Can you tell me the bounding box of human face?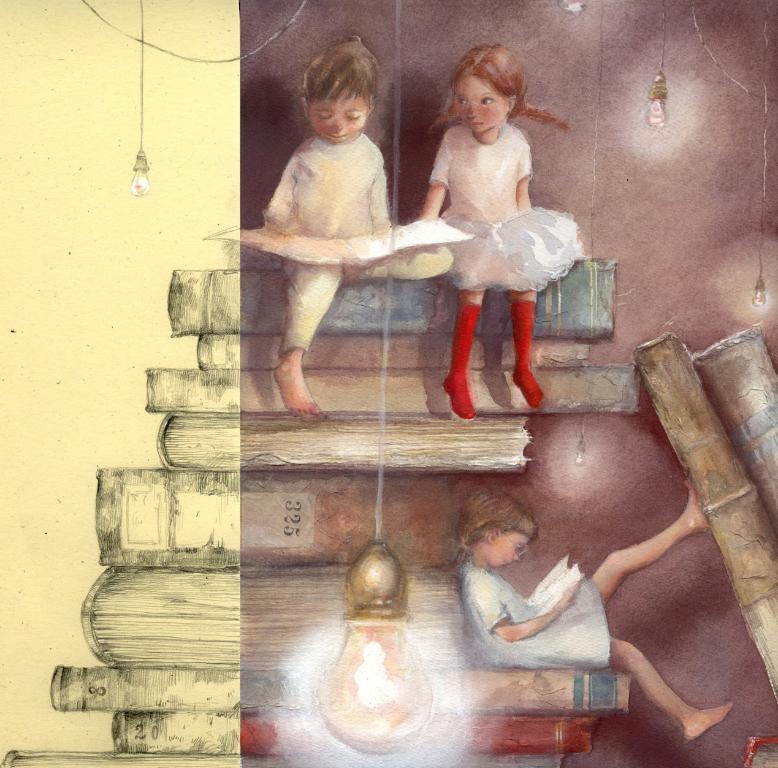
x1=473 y1=534 x2=532 y2=566.
